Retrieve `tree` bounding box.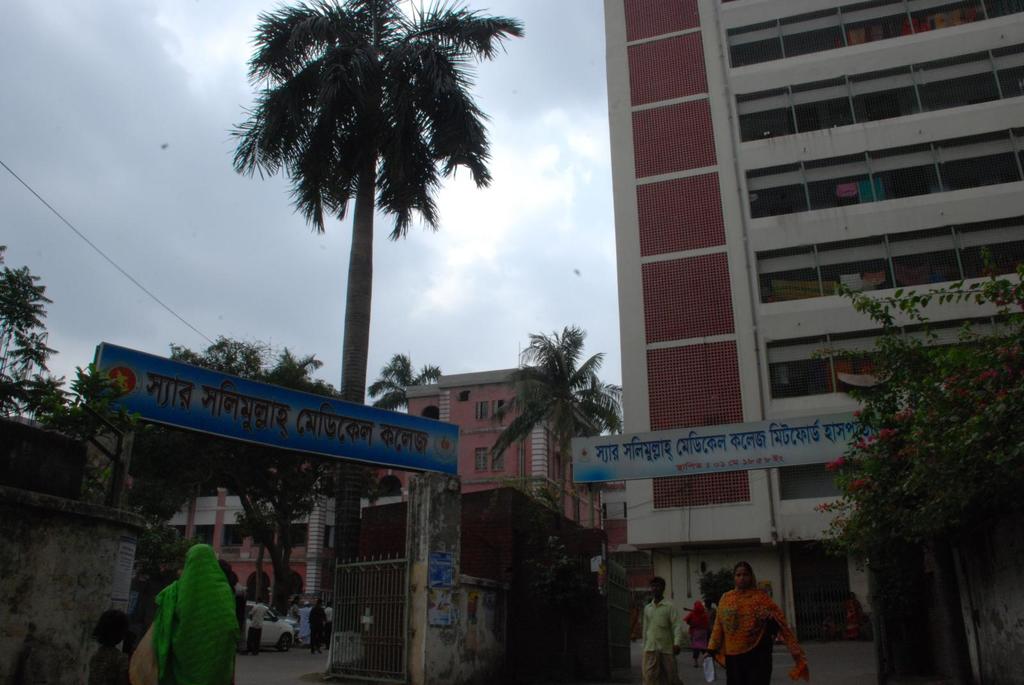
Bounding box: select_region(219, 0, 529, 411).
